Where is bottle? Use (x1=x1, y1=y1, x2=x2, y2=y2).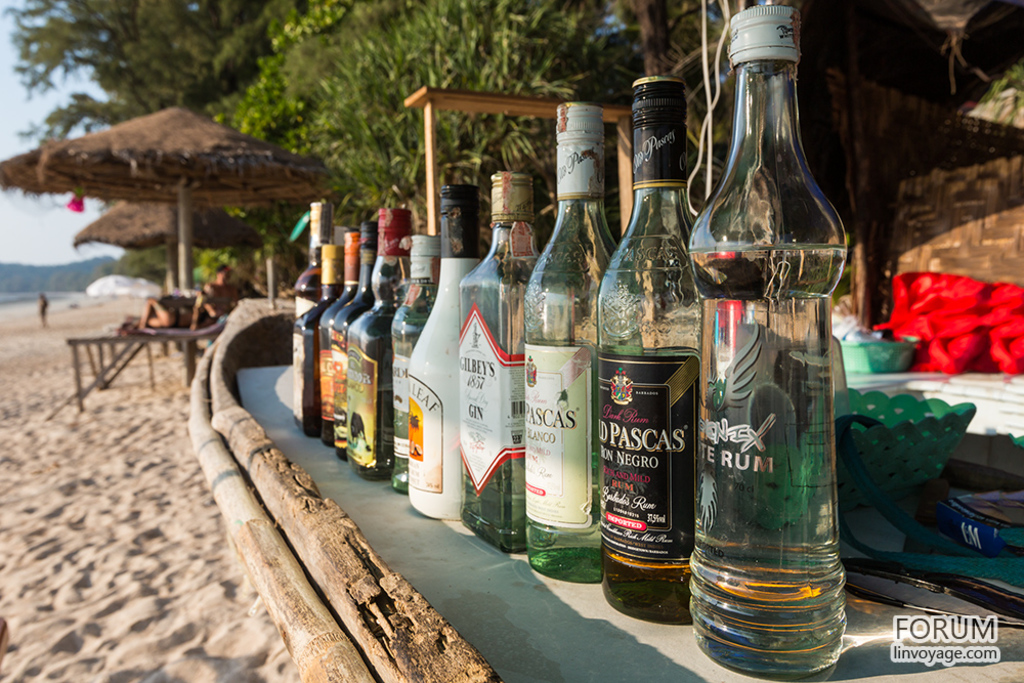
(x1=391, y1=236, x2=439, y2=498).
